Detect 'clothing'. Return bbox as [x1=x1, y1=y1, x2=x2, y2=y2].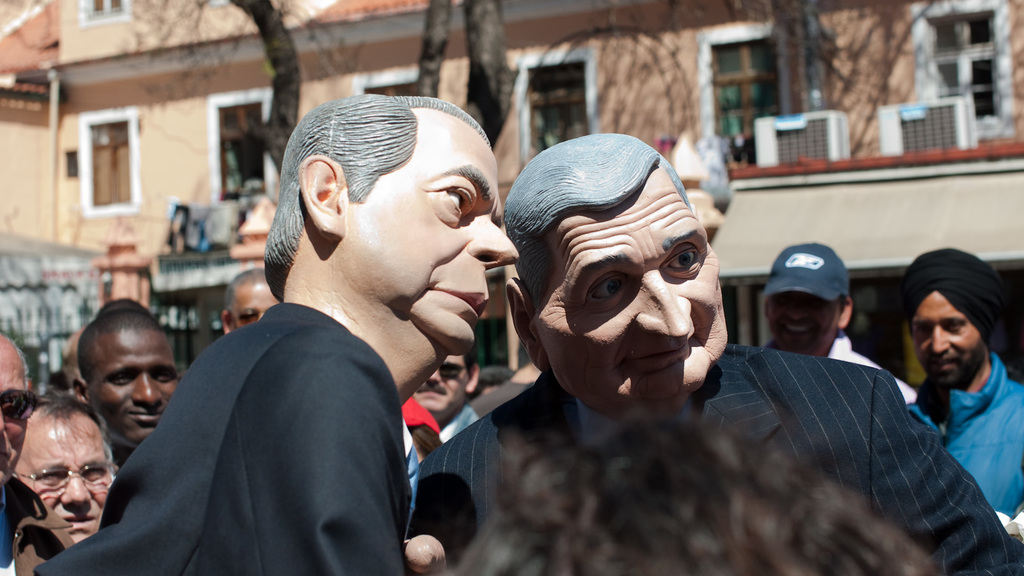
[x1=409, y1=410, x2=476, y2=459].
